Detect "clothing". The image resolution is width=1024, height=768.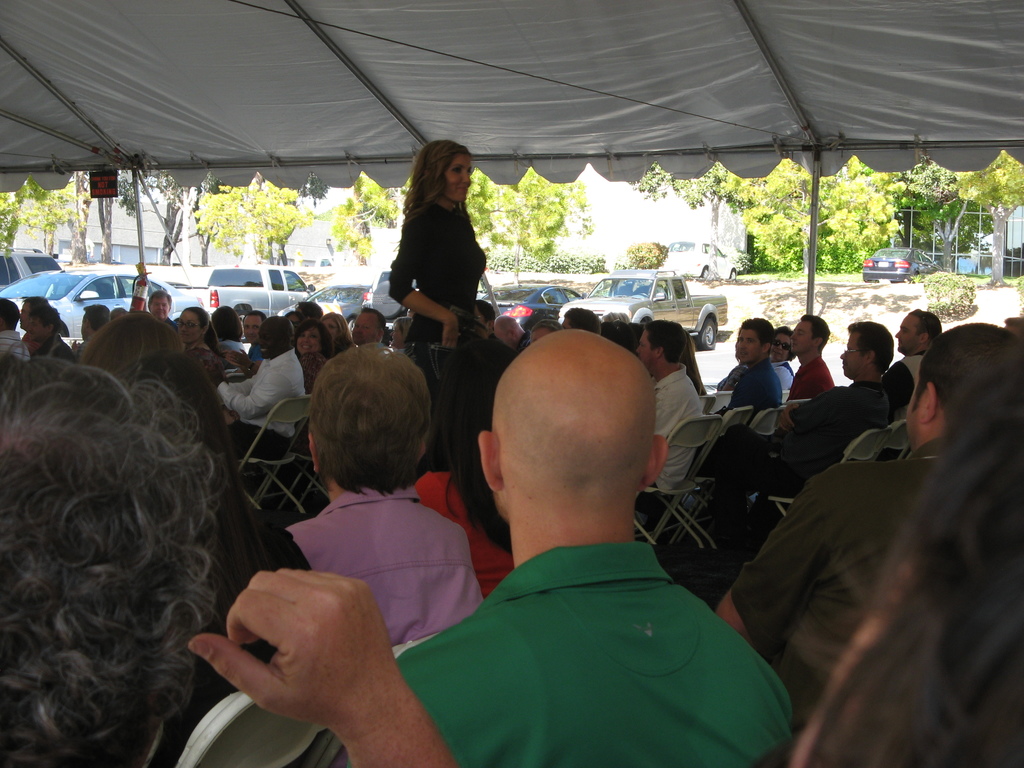
bbox(639, 362, 708, 492).
